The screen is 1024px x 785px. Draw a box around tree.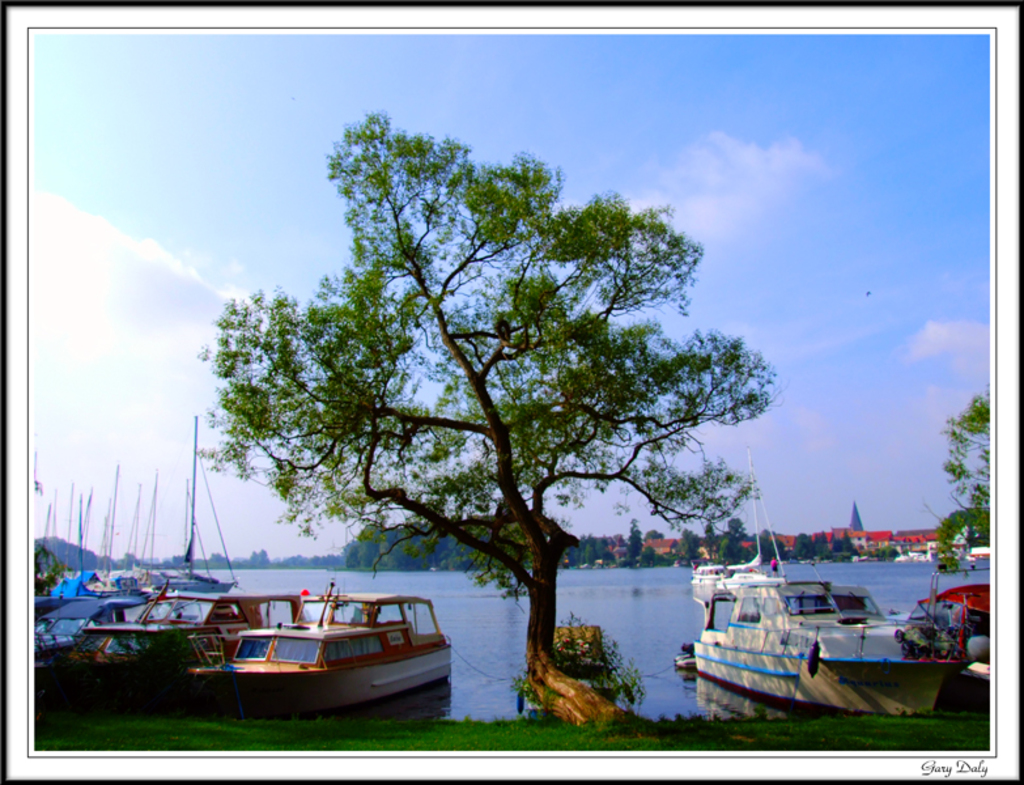
{"left": 938, "top": 396, "right": 994, "bottom": 522}.
